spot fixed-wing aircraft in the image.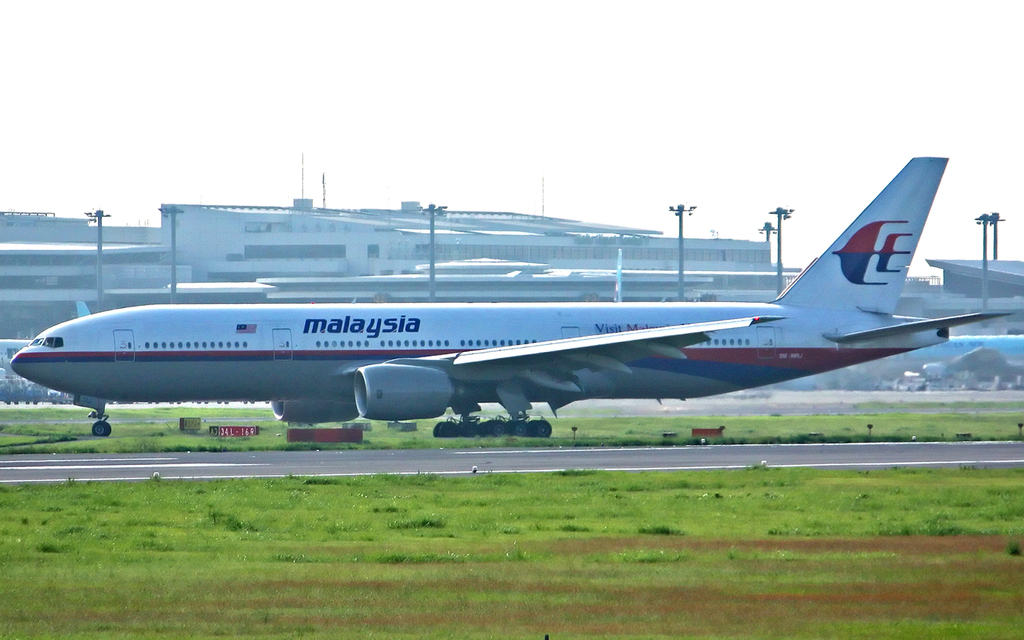
fixed-wing aircraft found at [10,152,1012,435].
